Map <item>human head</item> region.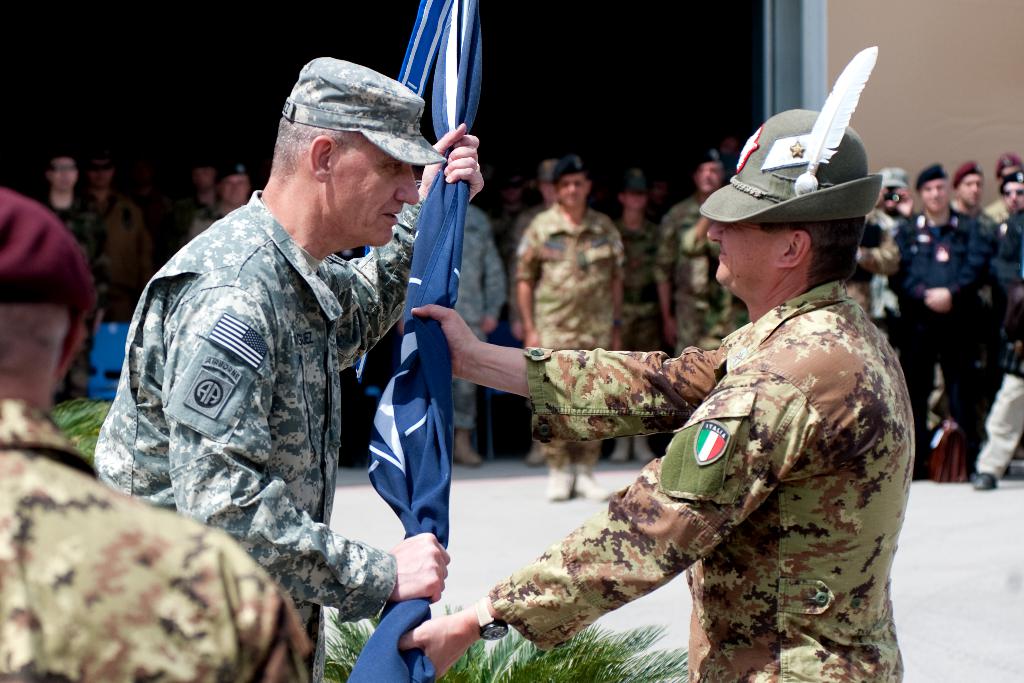
Mapped to [535,157,561,203].
